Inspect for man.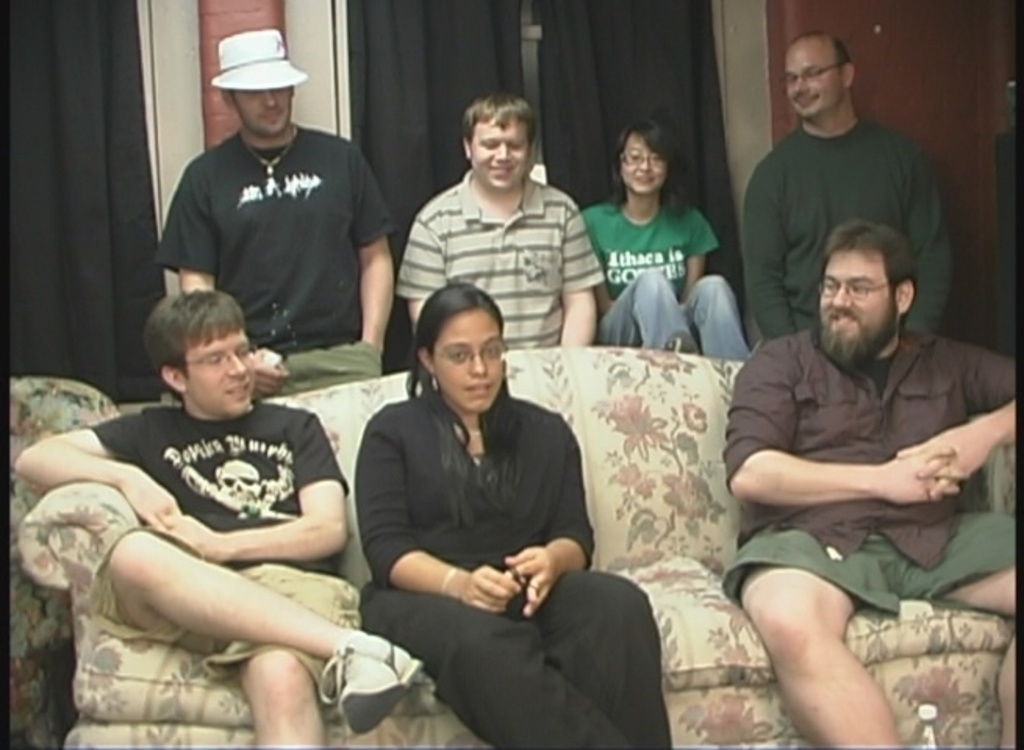
Inspection: (left=150, top=19, right=403, bottom=356).
